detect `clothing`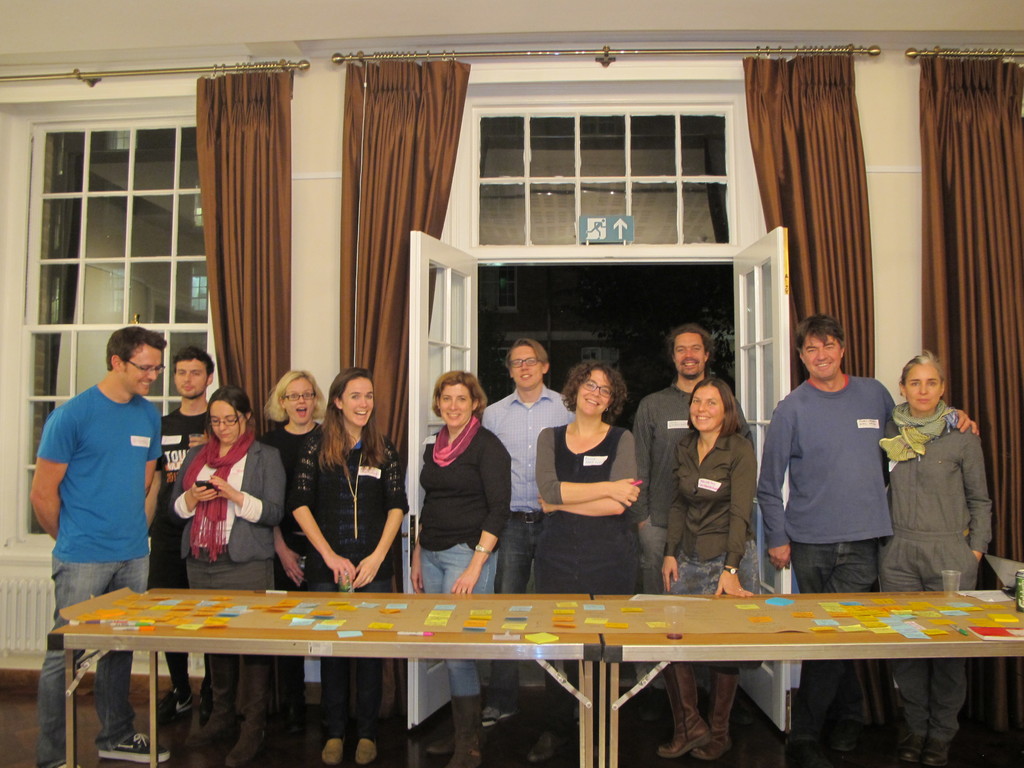
<bbox>659, 426, 762, 669</bbox>
